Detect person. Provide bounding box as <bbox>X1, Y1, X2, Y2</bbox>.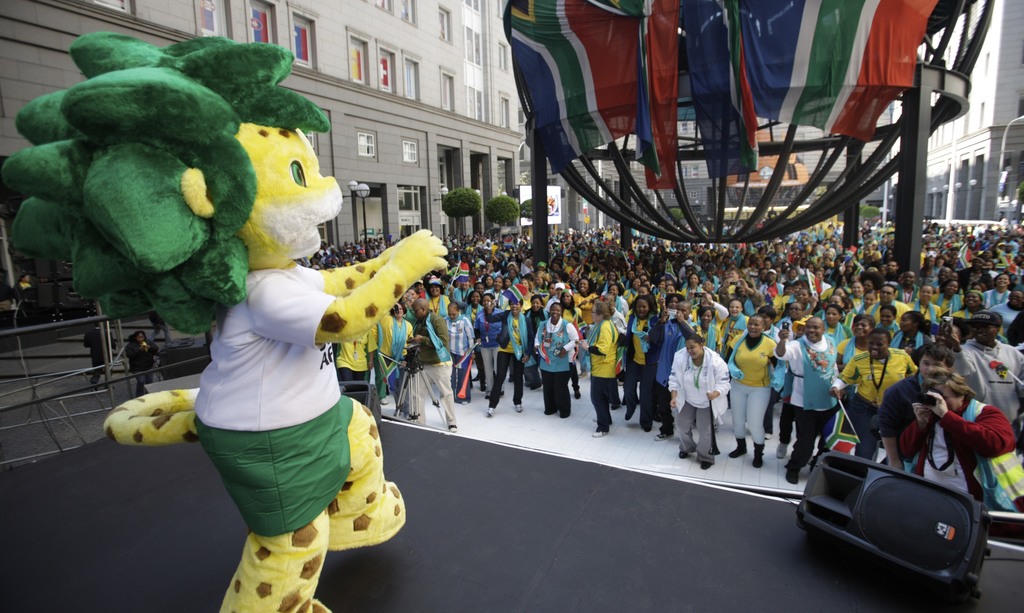
<bbox>481, 294, 534, 420</bbox>.
